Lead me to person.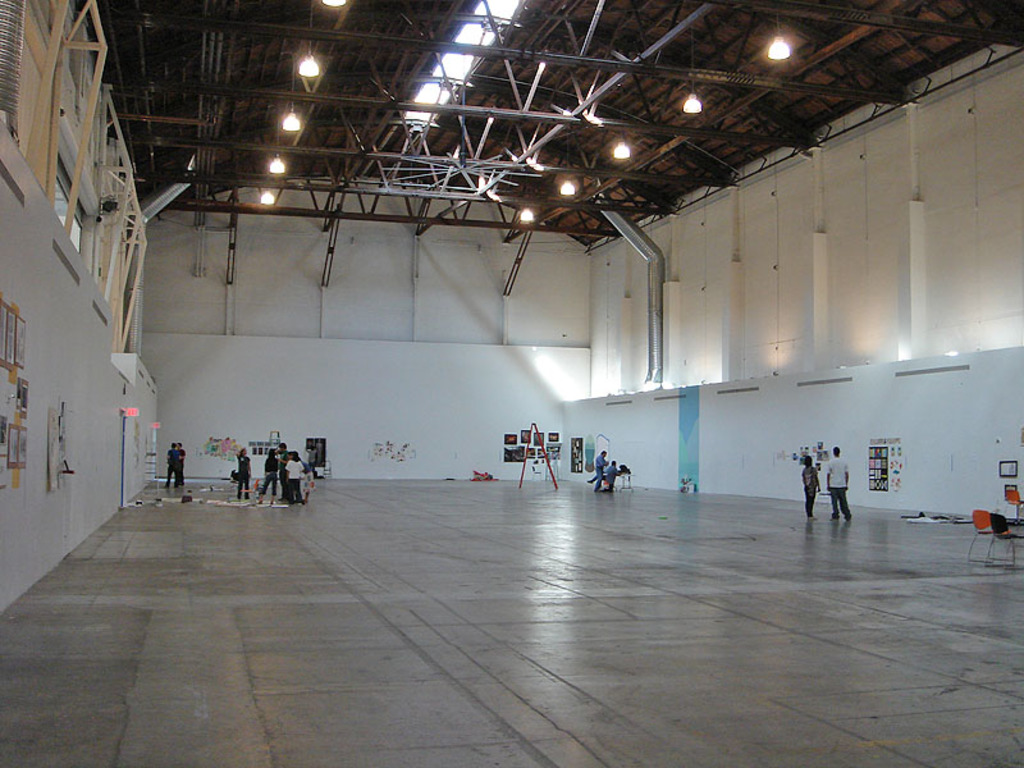
Lead to Rect(256, 447, 279, 507).
